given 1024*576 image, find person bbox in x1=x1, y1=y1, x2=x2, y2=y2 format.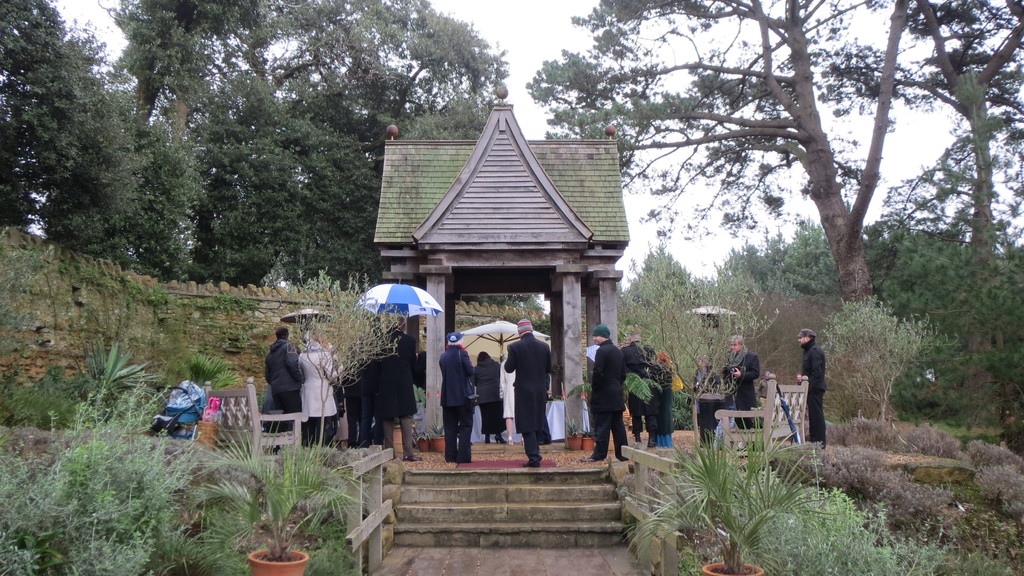
x1=435, y1=328, x2=482, y2=461.
